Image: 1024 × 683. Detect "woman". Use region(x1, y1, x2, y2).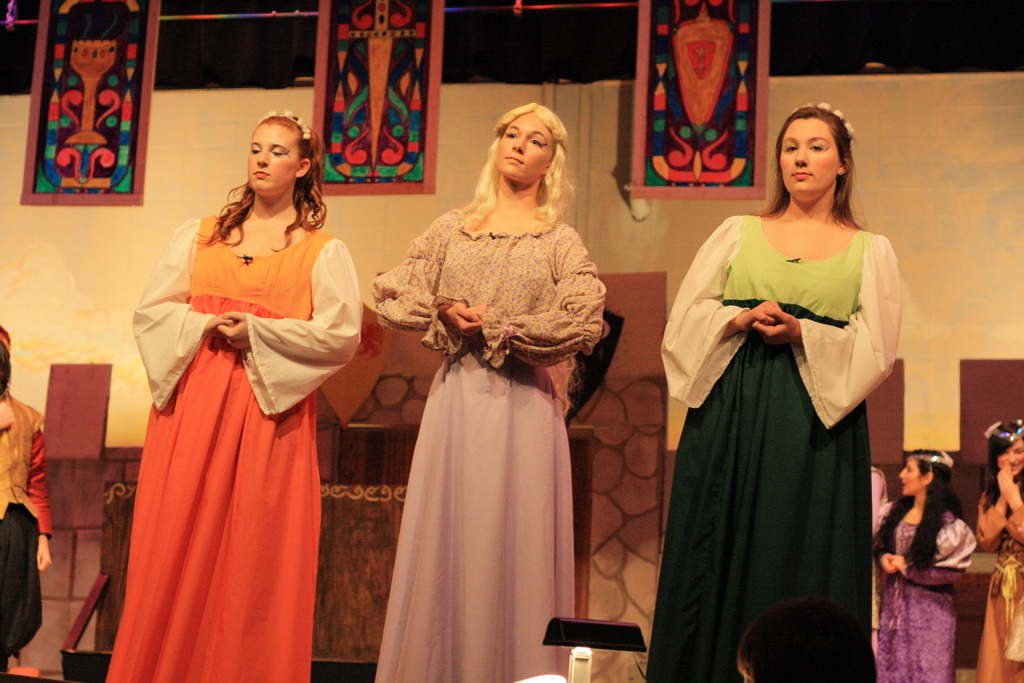
region(665, 107, 908, 664).
